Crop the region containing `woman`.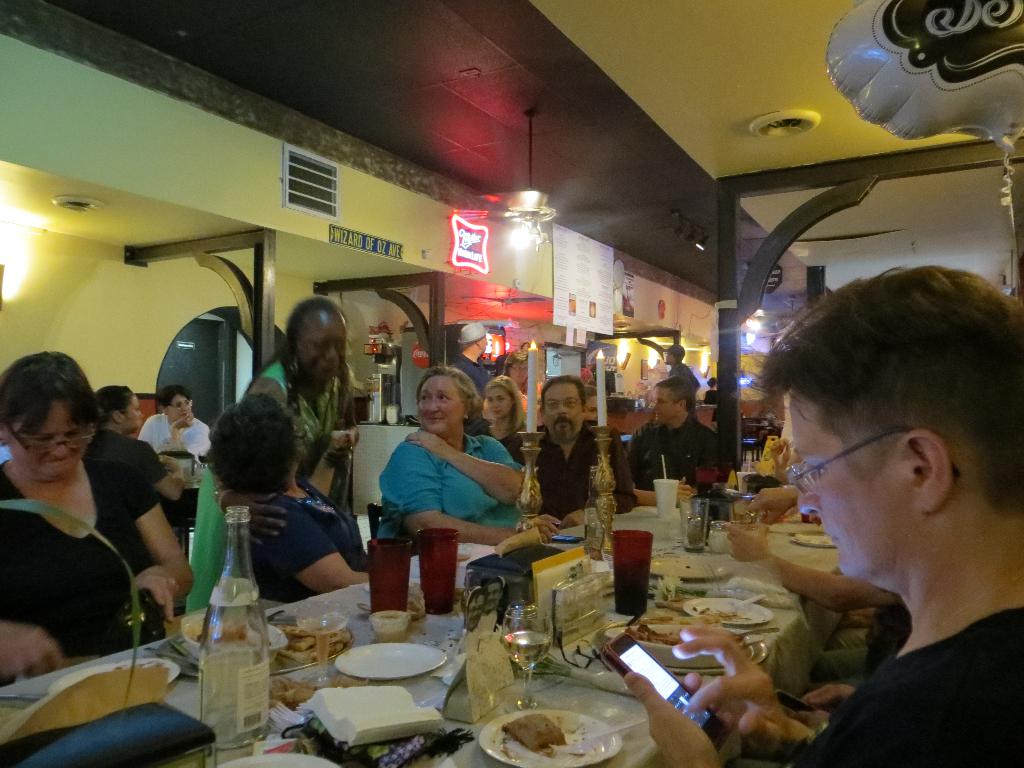
Crop region: [left=0, top=341, right=202, bottom=678].
